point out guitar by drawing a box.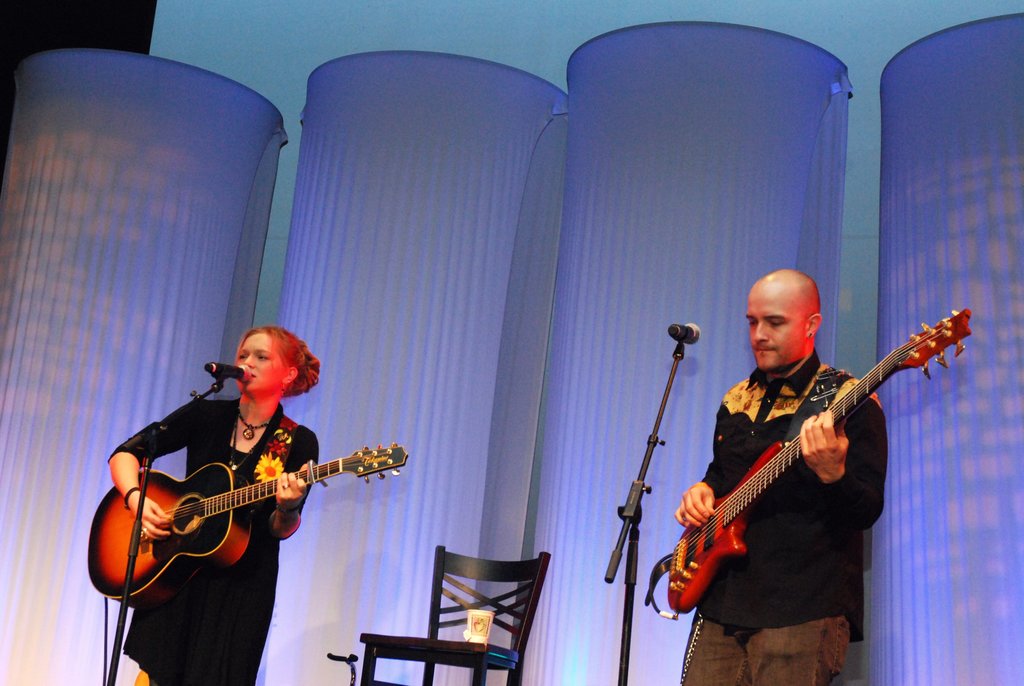
658,305,965,611.
